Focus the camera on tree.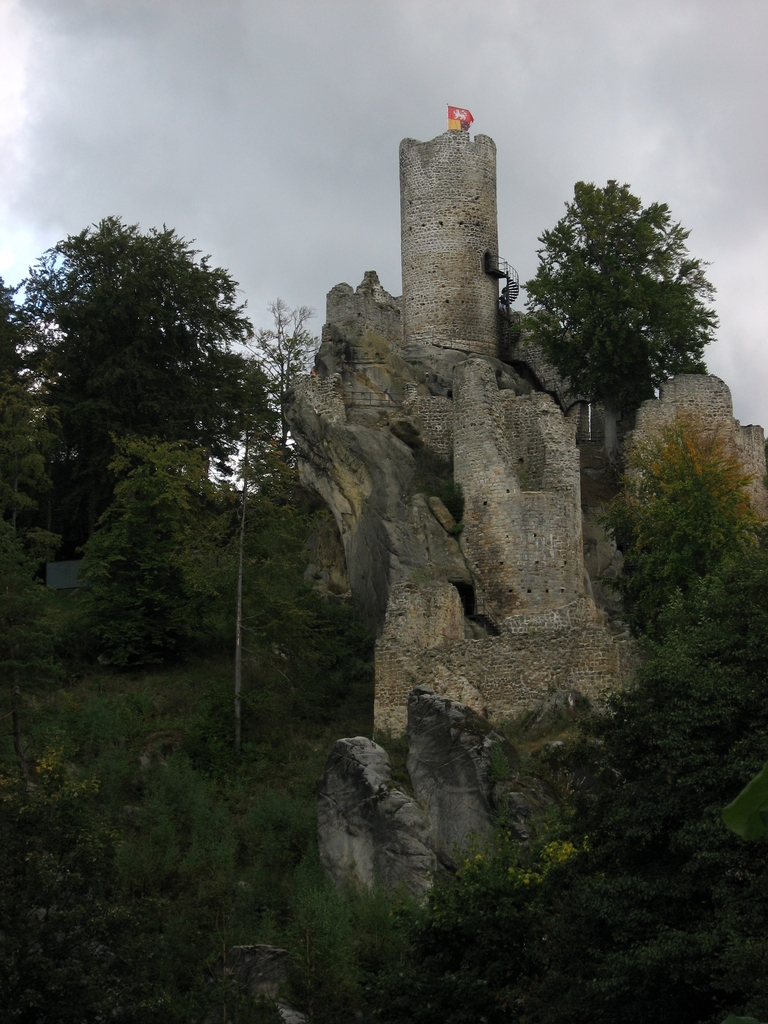
Focus region: (x1=17, y1=209, x2=274, y2=540).
